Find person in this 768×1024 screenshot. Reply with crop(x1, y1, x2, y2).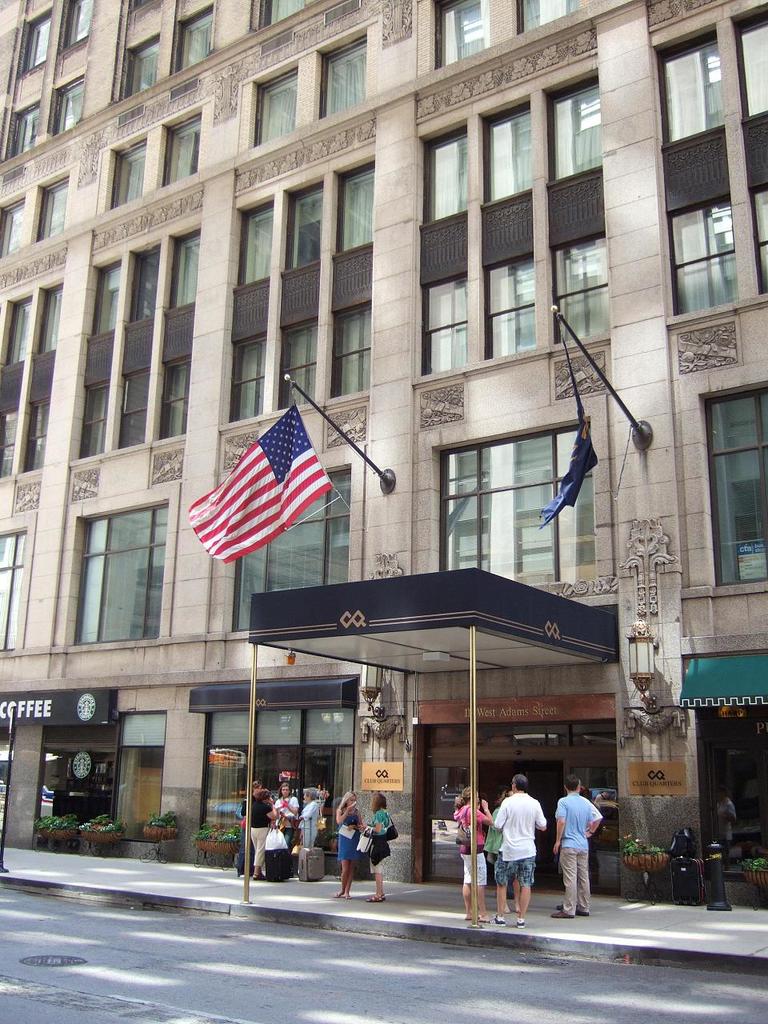
crop(554, 777, 600, 919).
